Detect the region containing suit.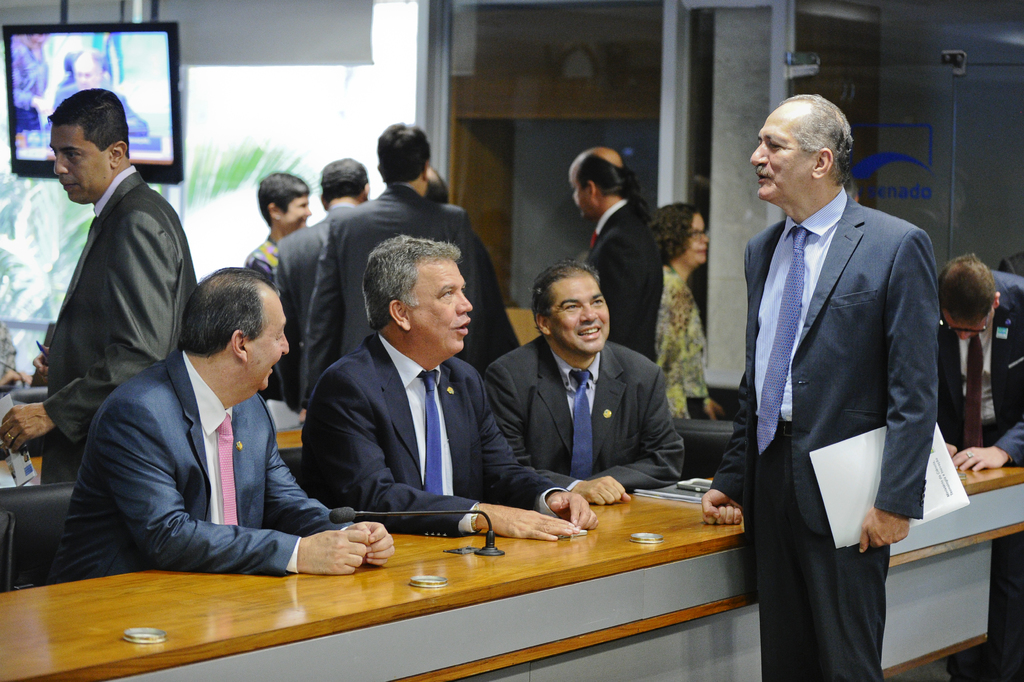
detection(296, 333, 559, 540).
